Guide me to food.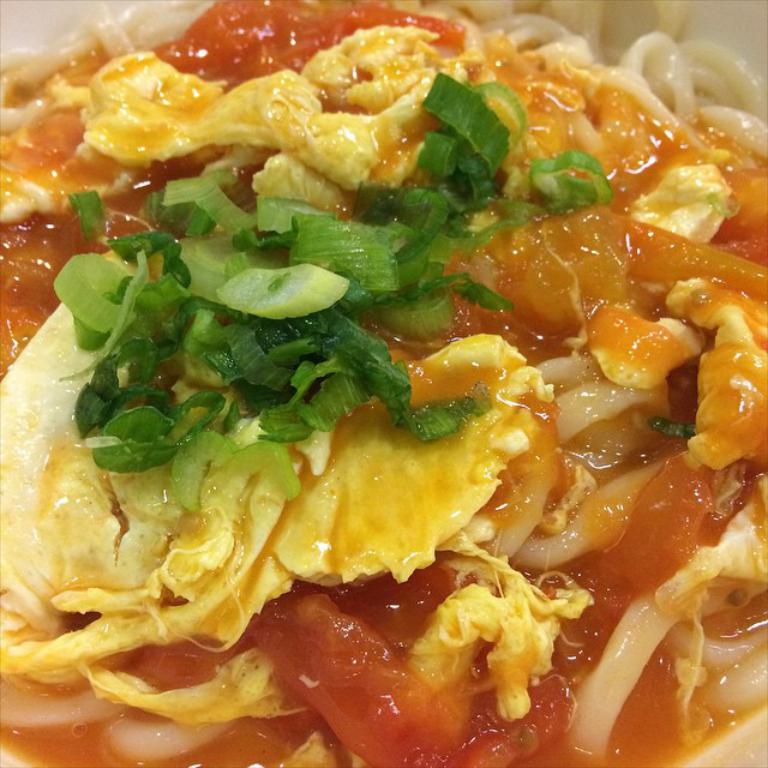
Guidance: Rect(0, 0, 767, 767).
